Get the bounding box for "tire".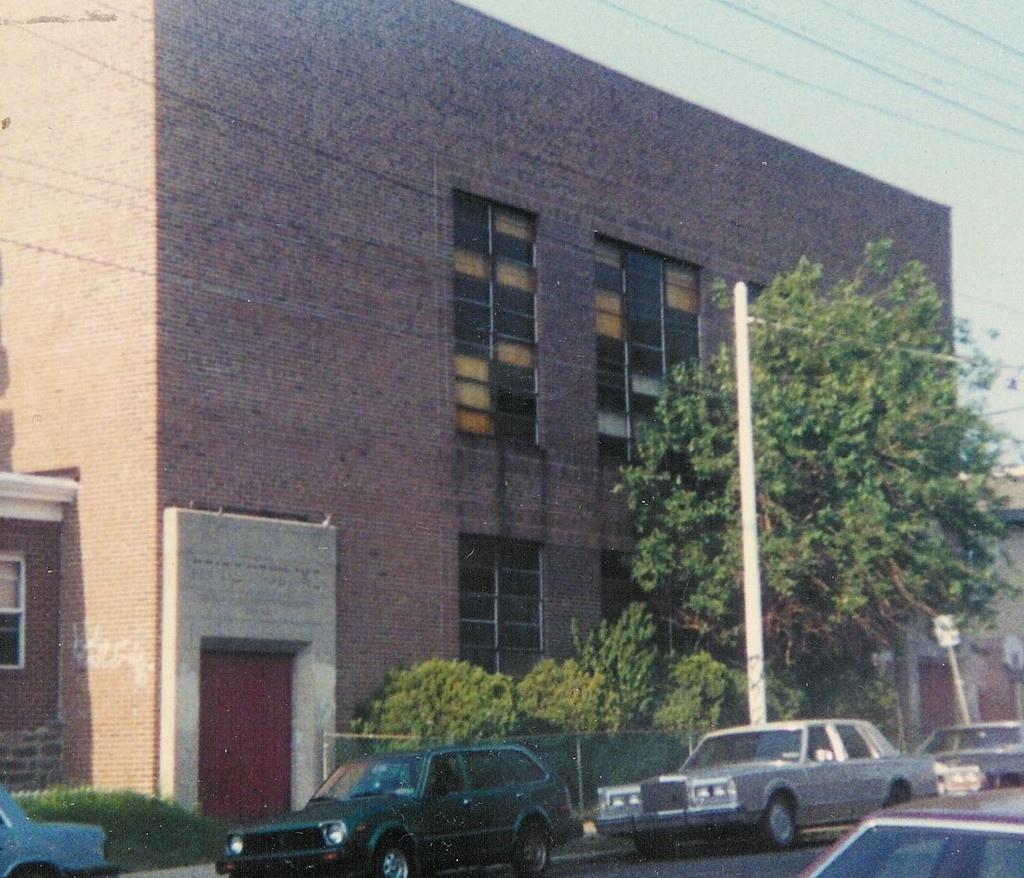
(left=375, top=845, right=413, bottom=877).
